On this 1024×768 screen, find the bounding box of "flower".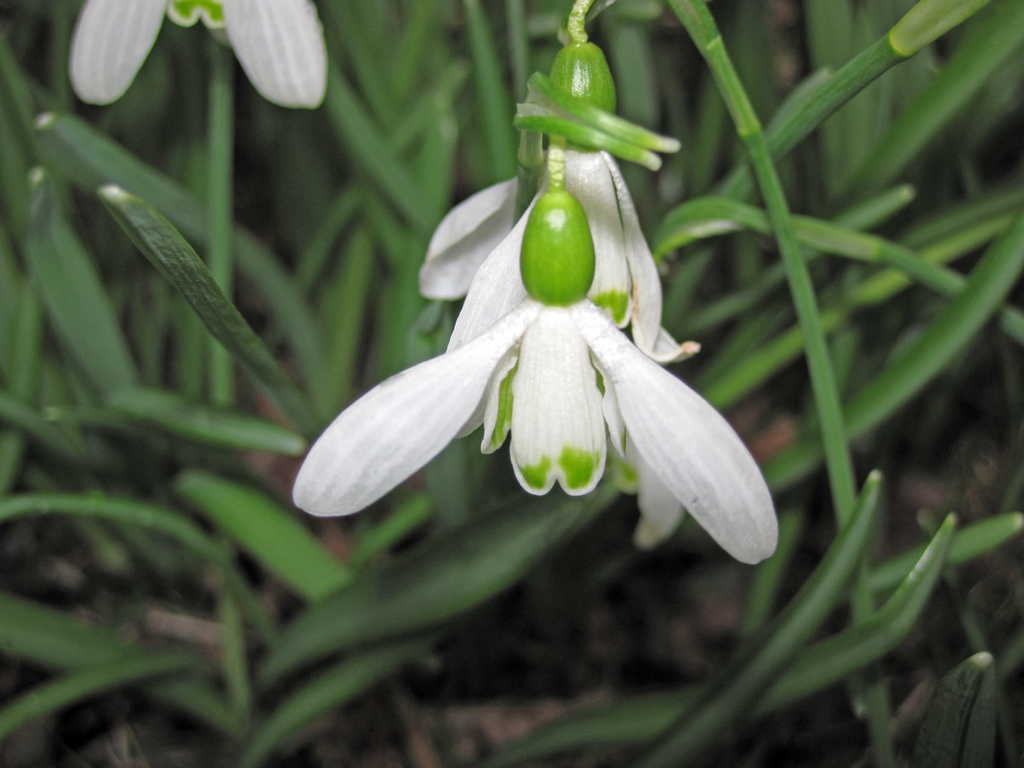
Bounding box: [413,145,697,547].
